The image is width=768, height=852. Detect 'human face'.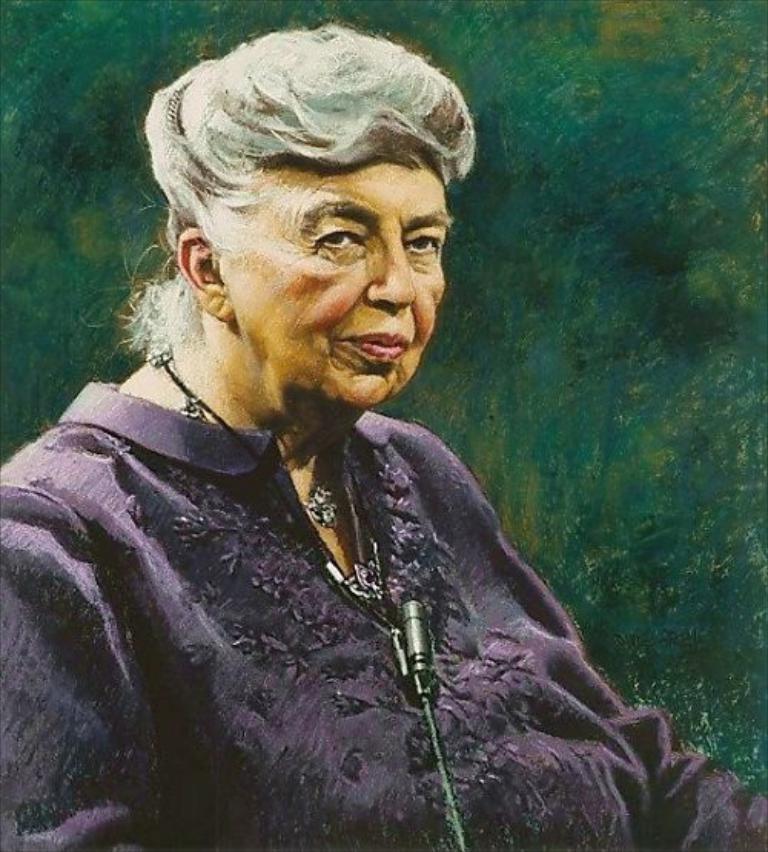
Detection: [220,163,449,410].
